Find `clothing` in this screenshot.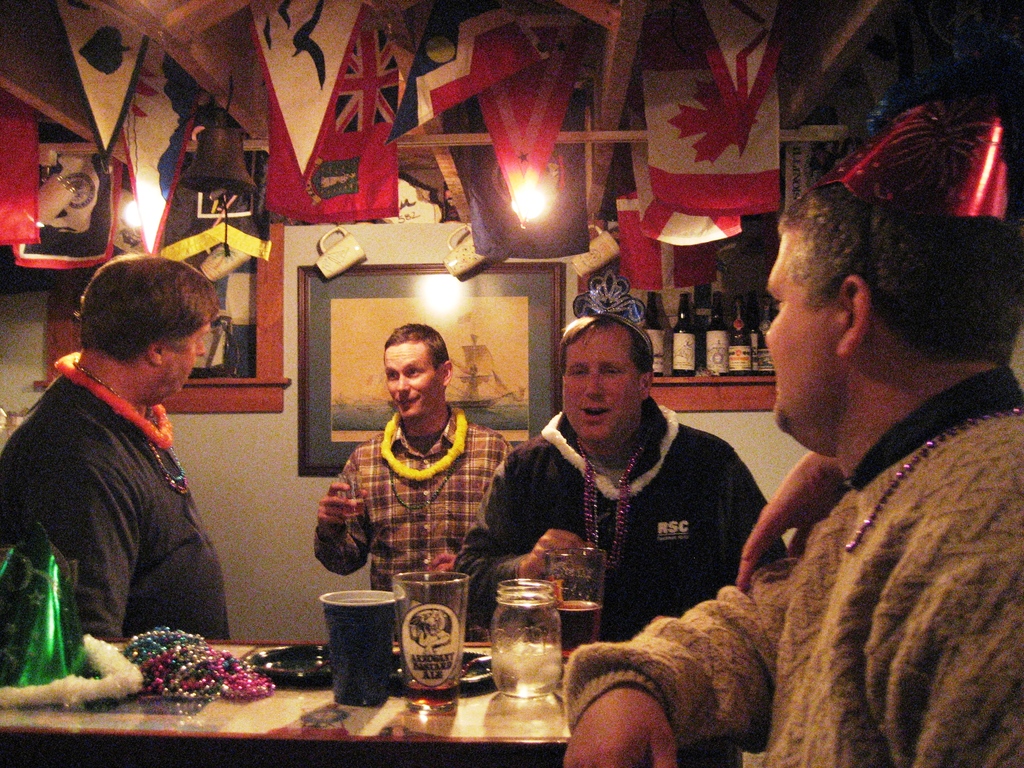
The bounding box for `clothing` is [x1=28, y1=316, x2=235, y2=680].
